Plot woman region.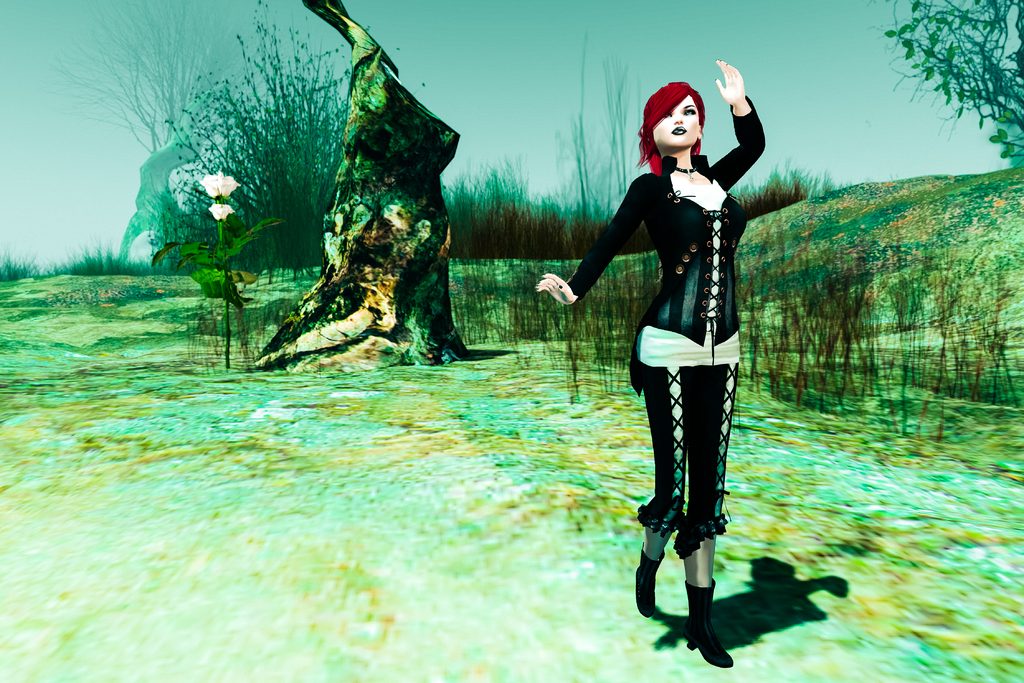
Plotted at <bbox>564, 70, 779, 650</bbox>.
